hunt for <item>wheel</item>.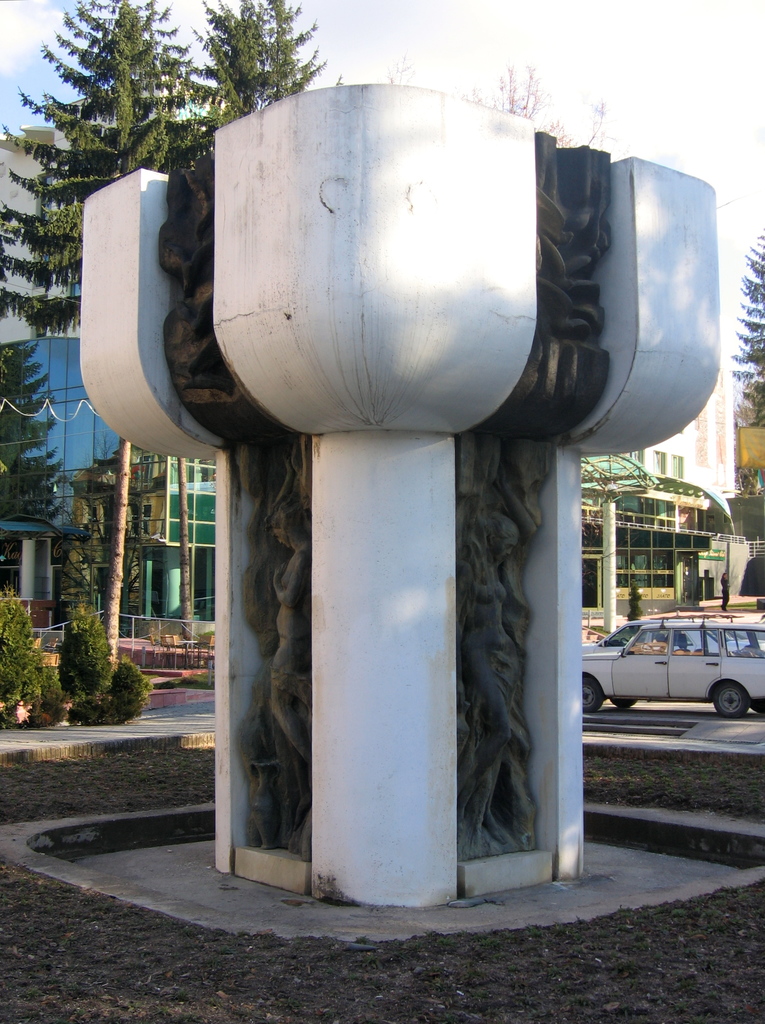
Hunted down at [left=606, top=695, right=636, bottom=710].
